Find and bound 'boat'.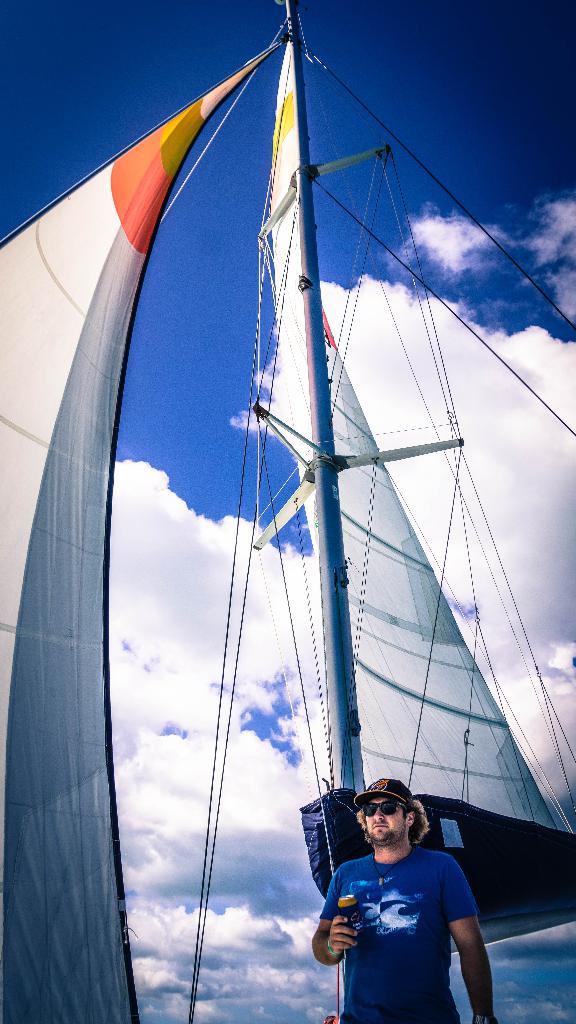
Bound: x1=60 y1=0 x2=575 y2=1023.
